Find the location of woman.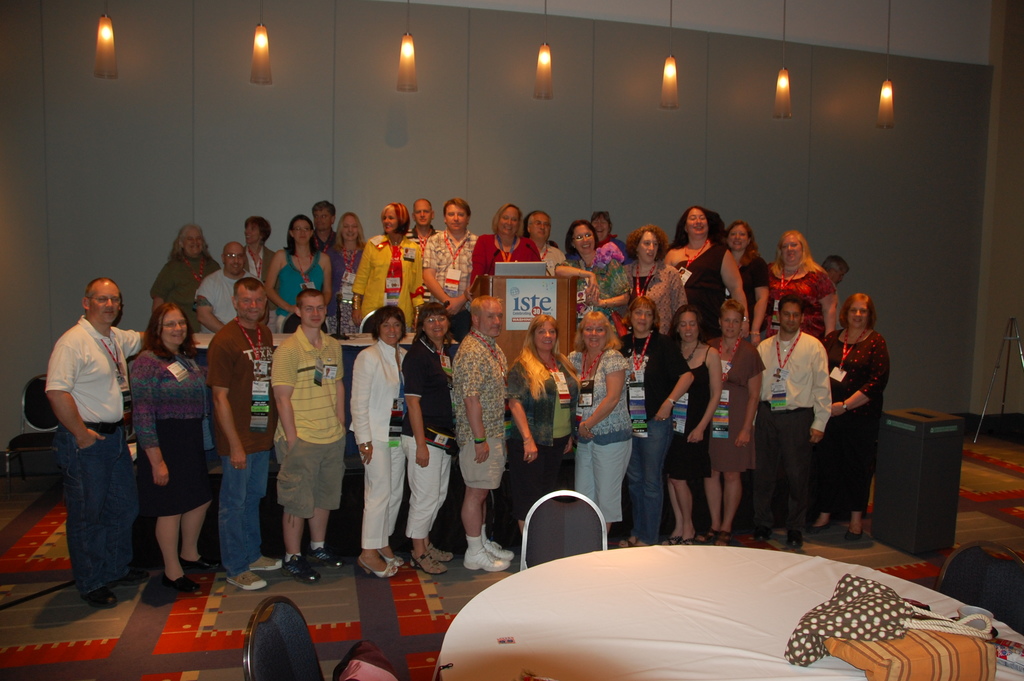
Location: (662, 306, 721, 546).
